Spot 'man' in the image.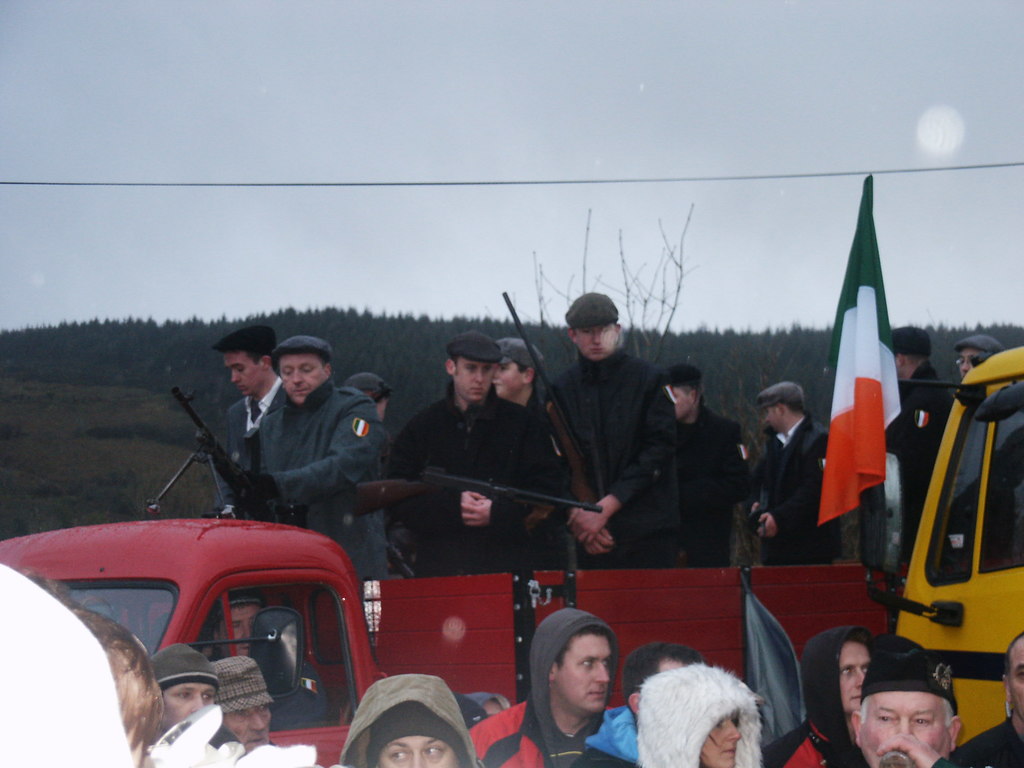
'man' found at 545 292 689 569.
